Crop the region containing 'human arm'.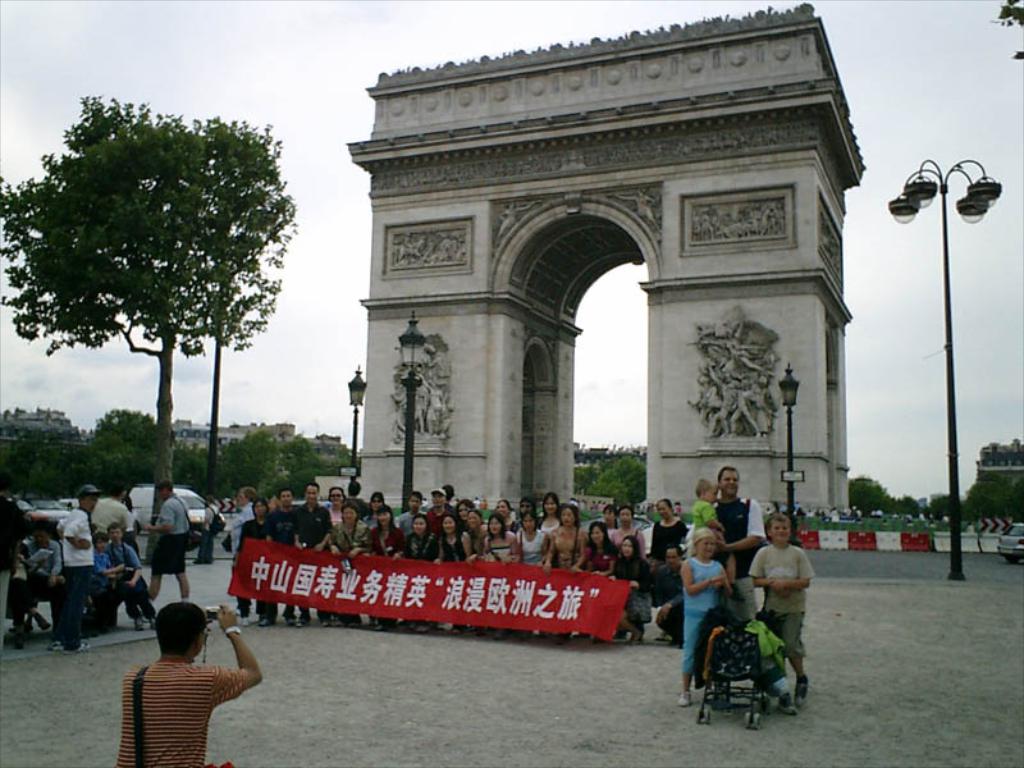
Crop region: (577, 547, 590, 580).
